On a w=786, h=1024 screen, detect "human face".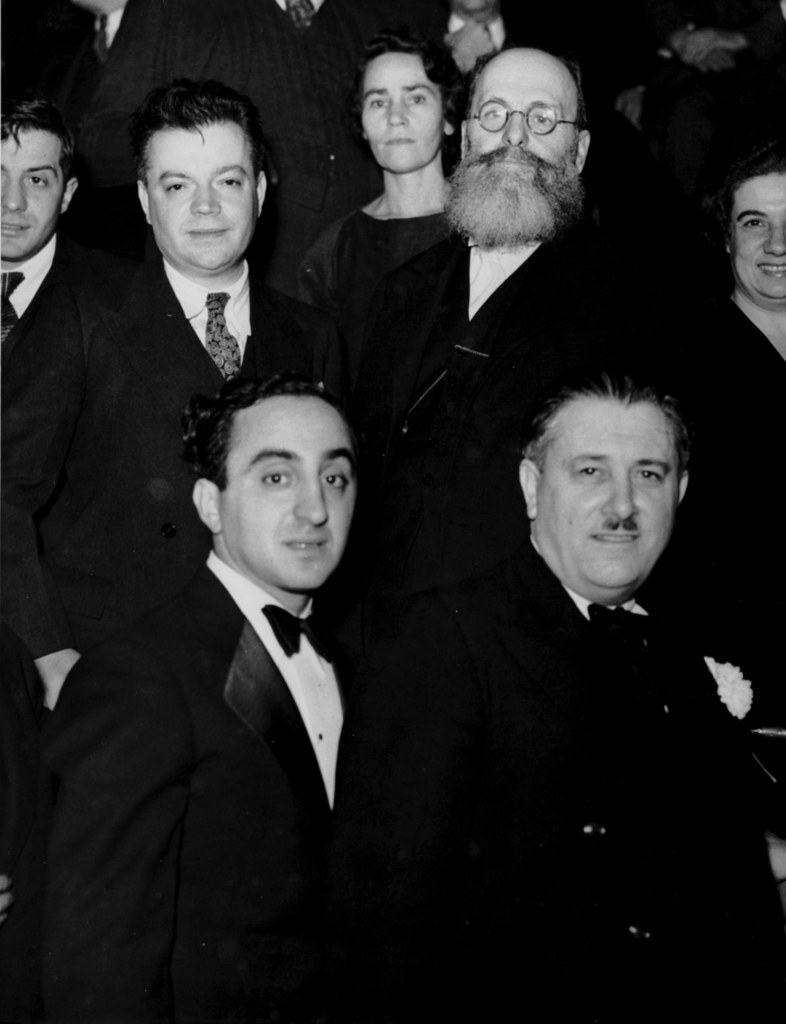
BBox(360, 54, 440, 171).
